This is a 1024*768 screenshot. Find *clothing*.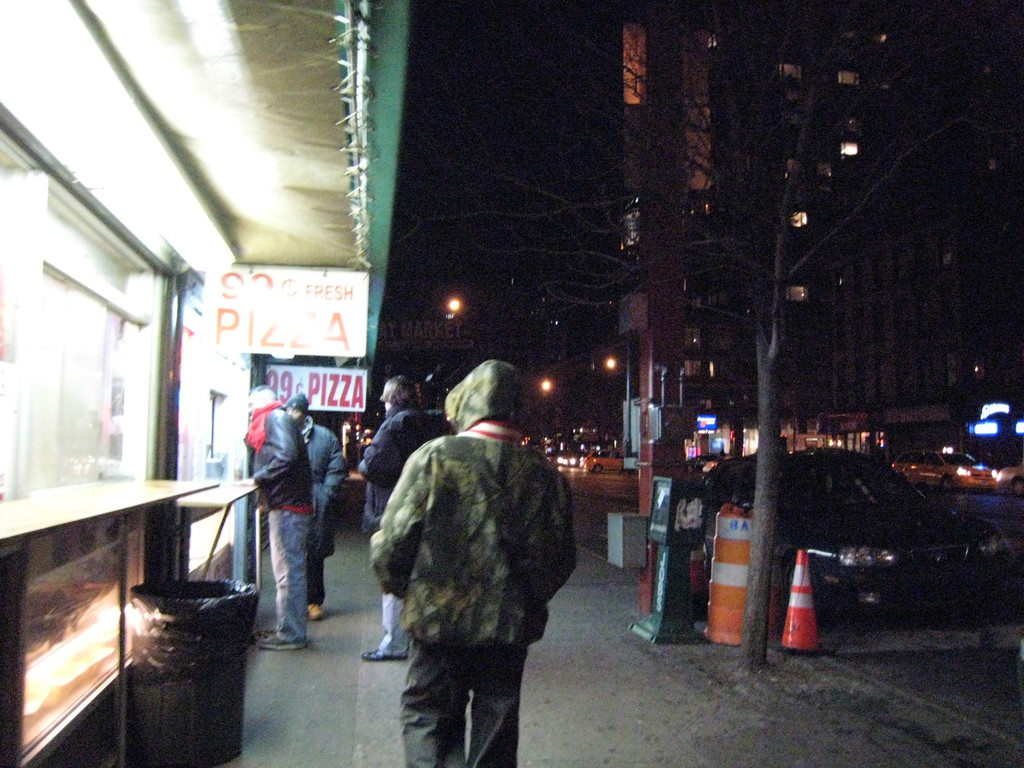
Bounding box: (369,417,575,767).
